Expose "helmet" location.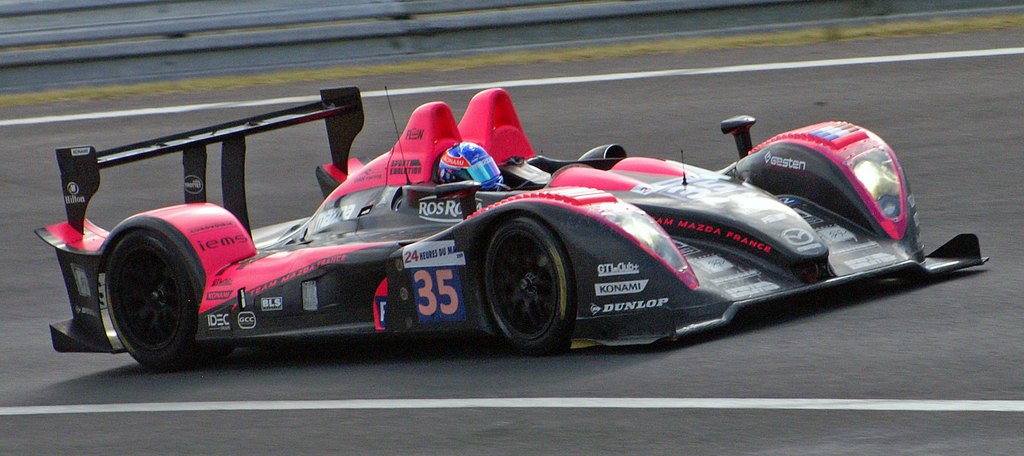
Exposed at box=[716, 134, 948, 254].
